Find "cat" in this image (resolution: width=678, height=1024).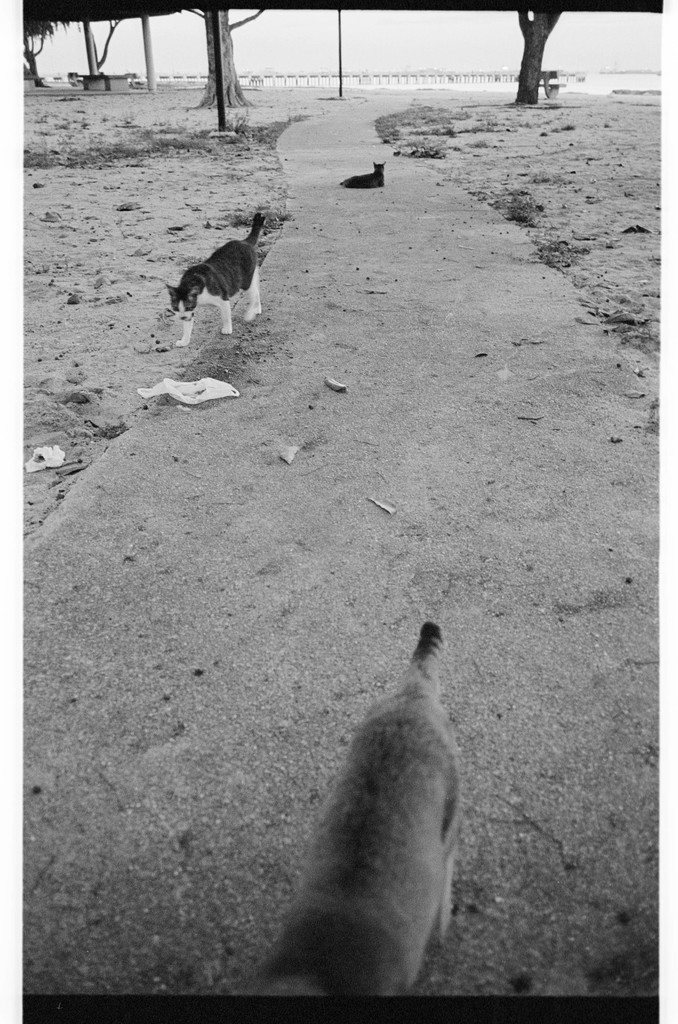
region(163, 216, 265, 347).
